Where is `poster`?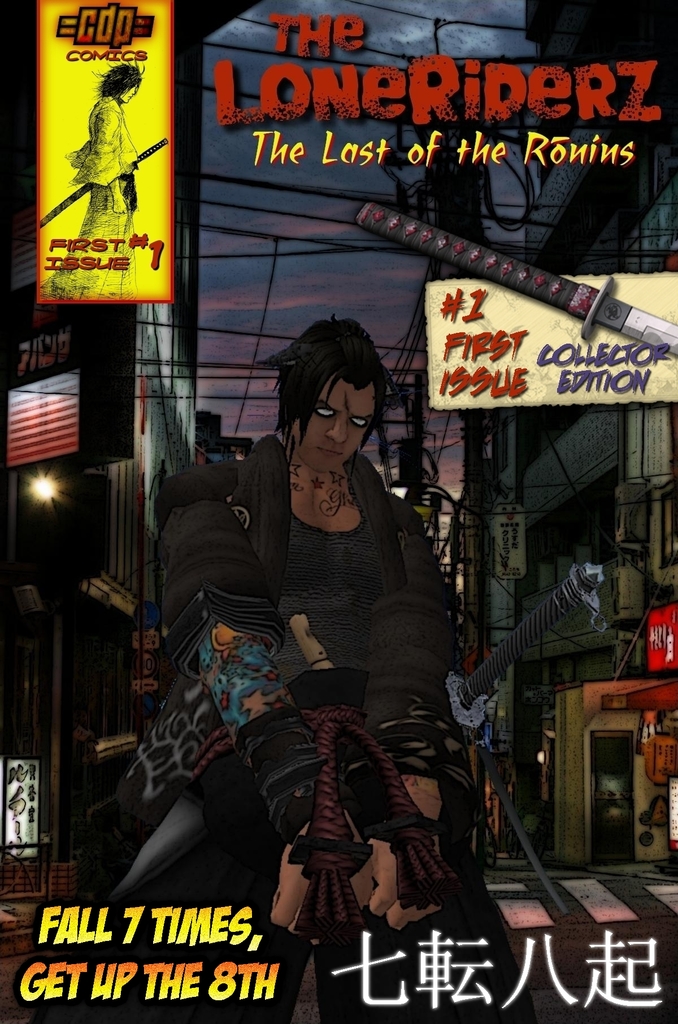
x1=0 y1=0 x2=677 y2=1023.
